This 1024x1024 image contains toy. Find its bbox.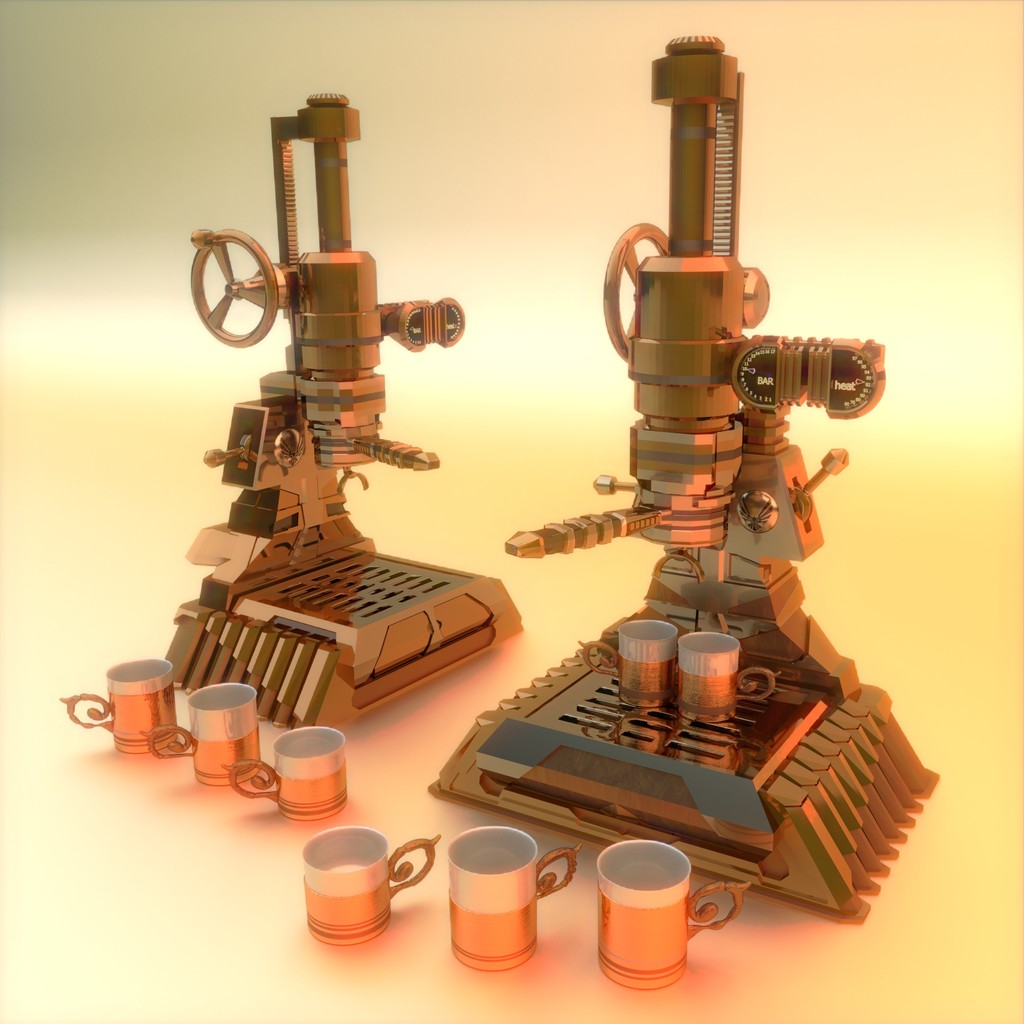
box=[433, 818, 594, 967].
